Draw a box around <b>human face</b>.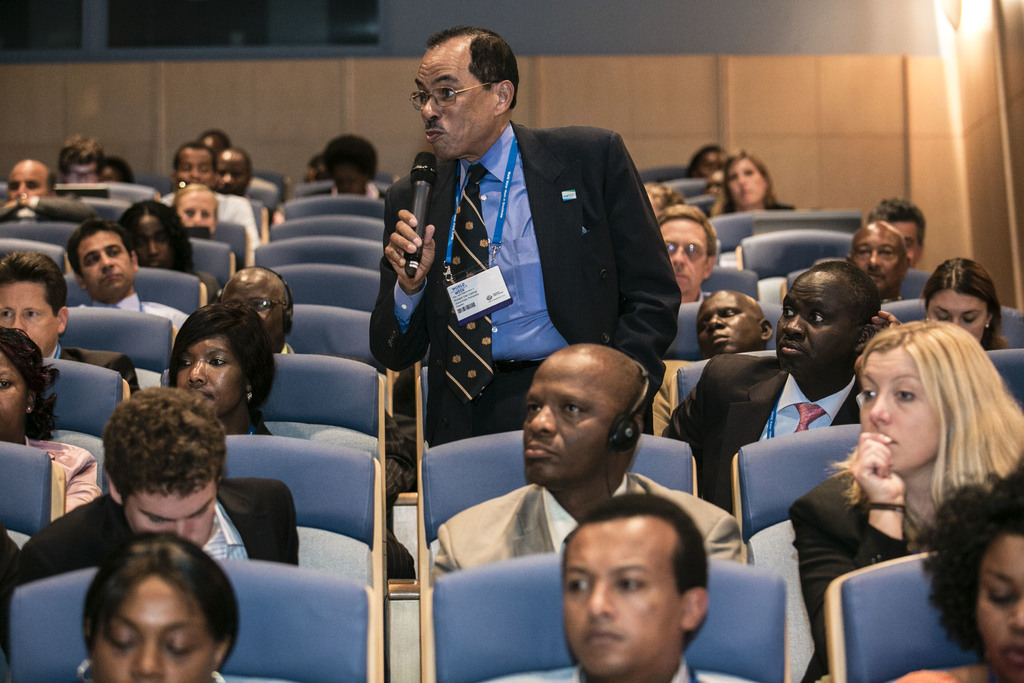
95 568 218 682.
